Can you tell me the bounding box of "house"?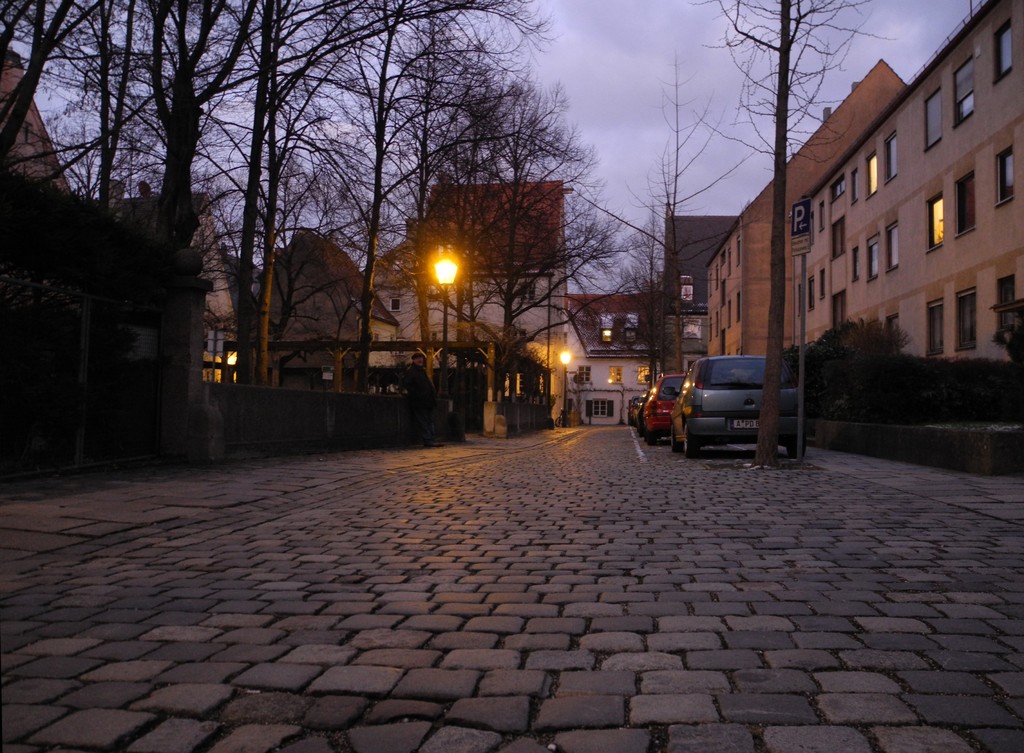
705/54/917/369.
